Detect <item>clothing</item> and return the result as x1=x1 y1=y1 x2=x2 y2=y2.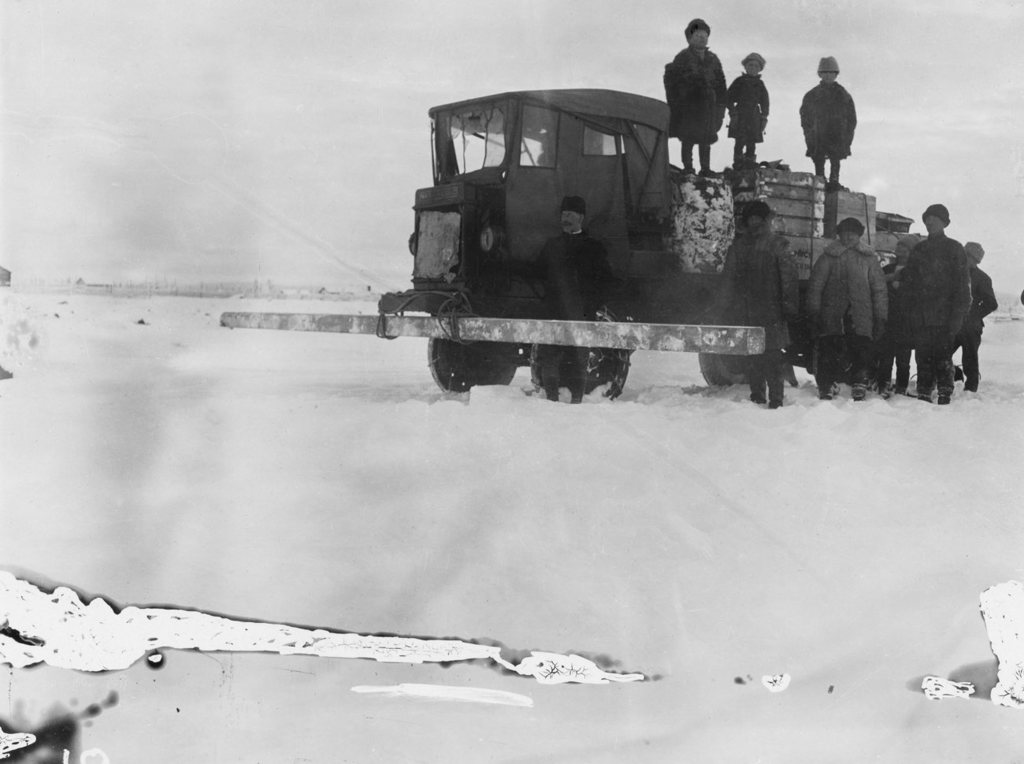
x1=805 y1=241 x2=889 y2=382.
